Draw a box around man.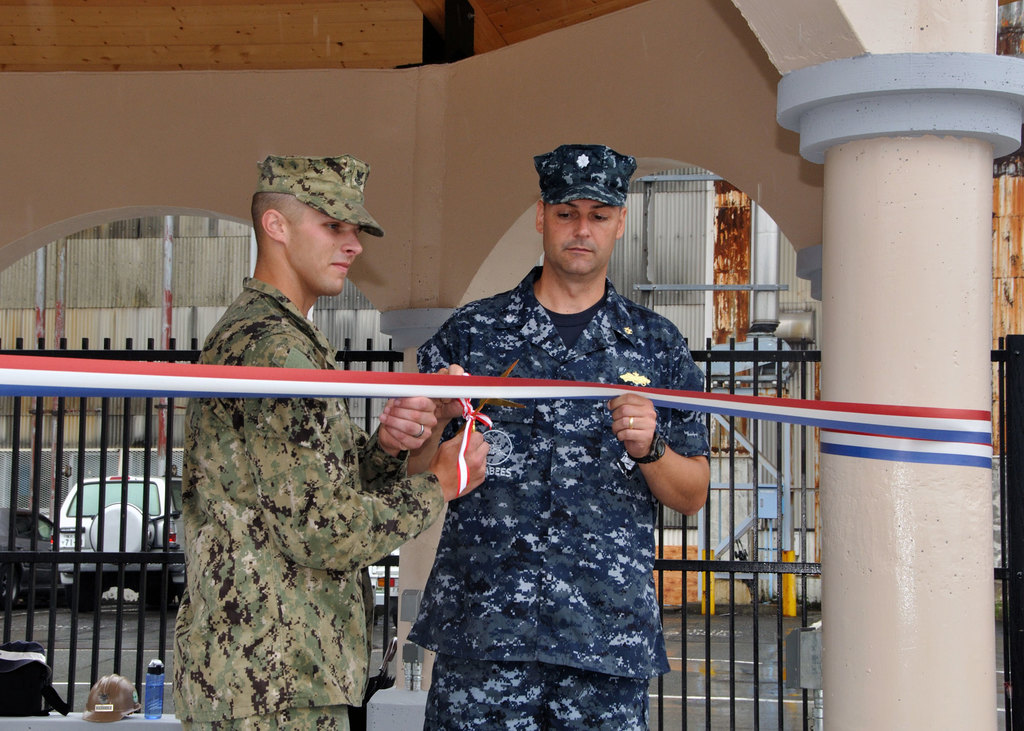
Rect(380, 150, 742, 644).
